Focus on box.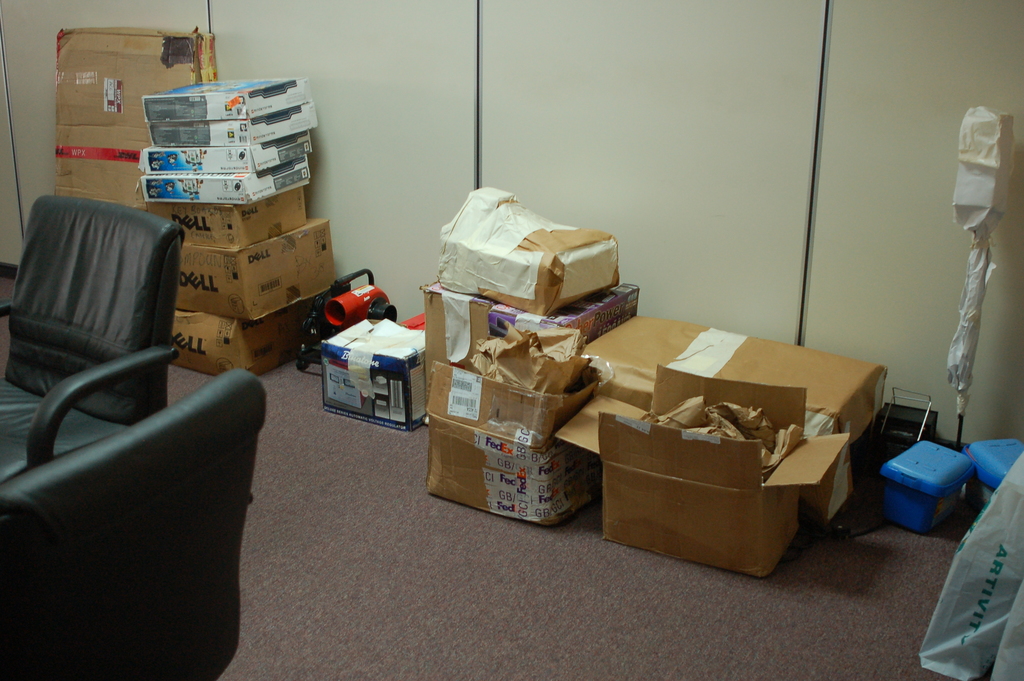
Focused at 141, 75, 310, 121.
